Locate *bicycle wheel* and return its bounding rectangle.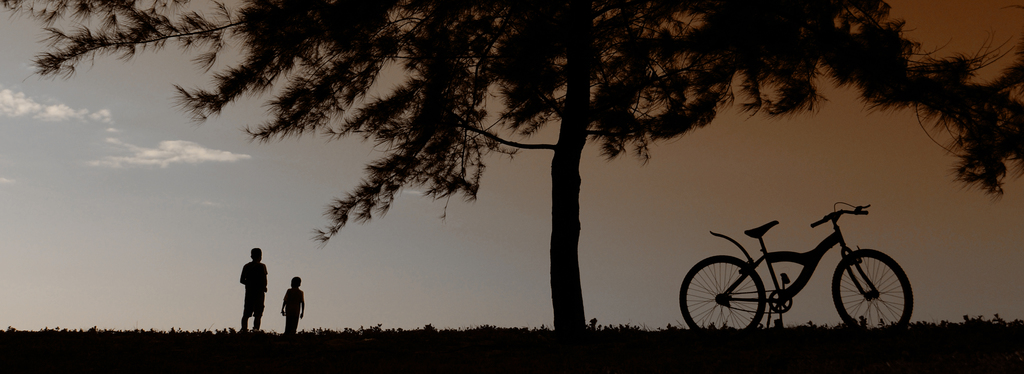
bbox(676, 255, 766, 331).
